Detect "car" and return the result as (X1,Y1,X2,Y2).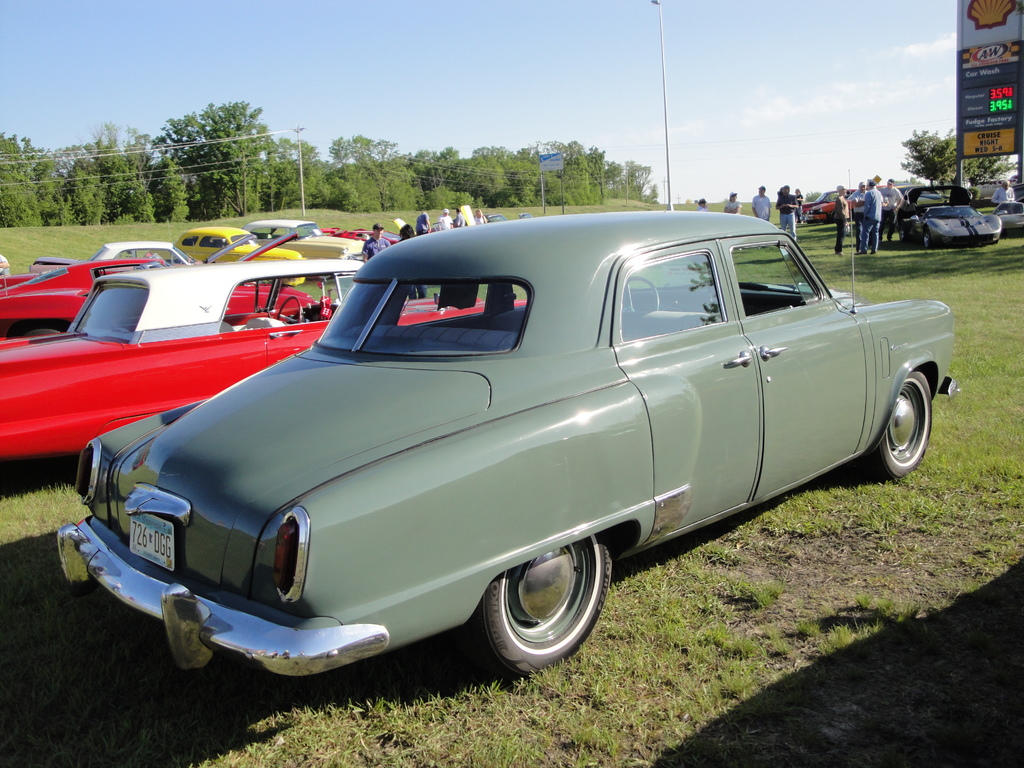
(0,260,525,474).
